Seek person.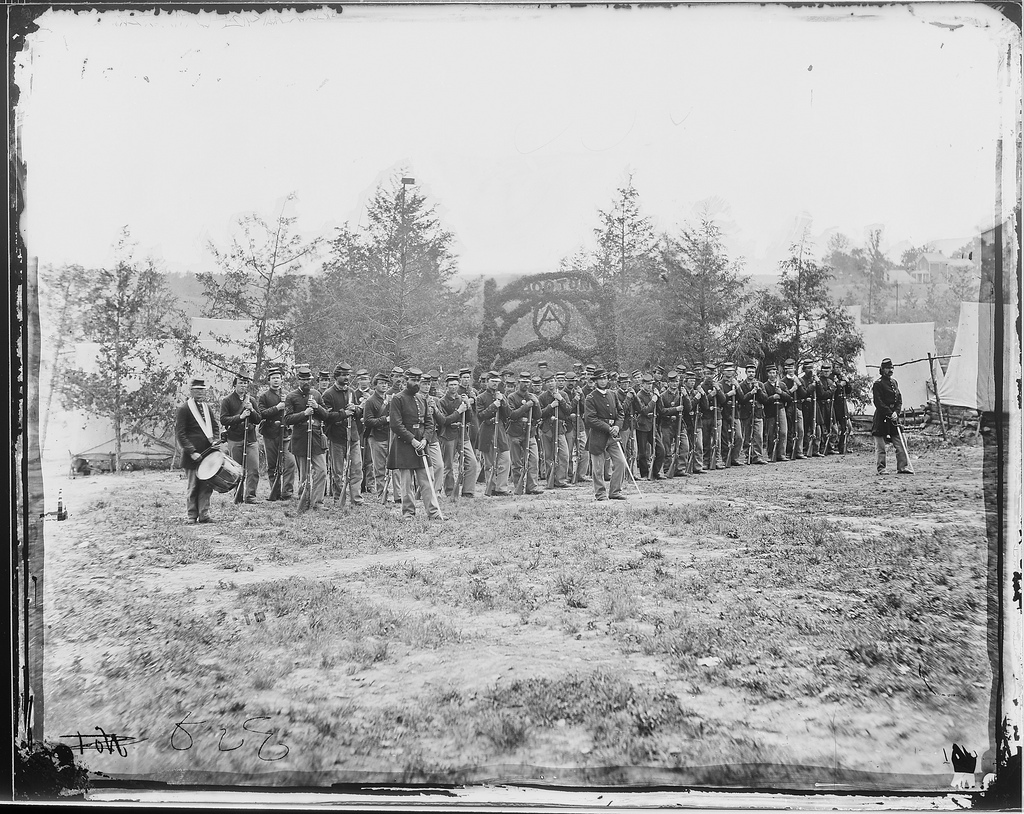
bbox(764, 363, 791, 457).
